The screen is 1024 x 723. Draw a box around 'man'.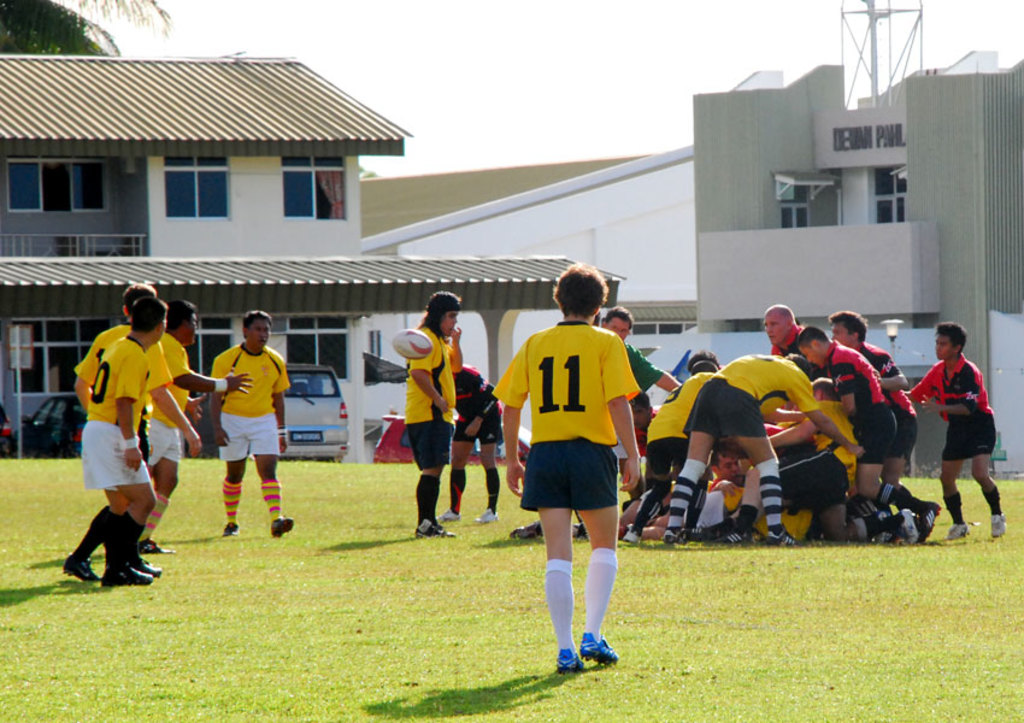
(left=405, top=290, right=465, bottom=540).
